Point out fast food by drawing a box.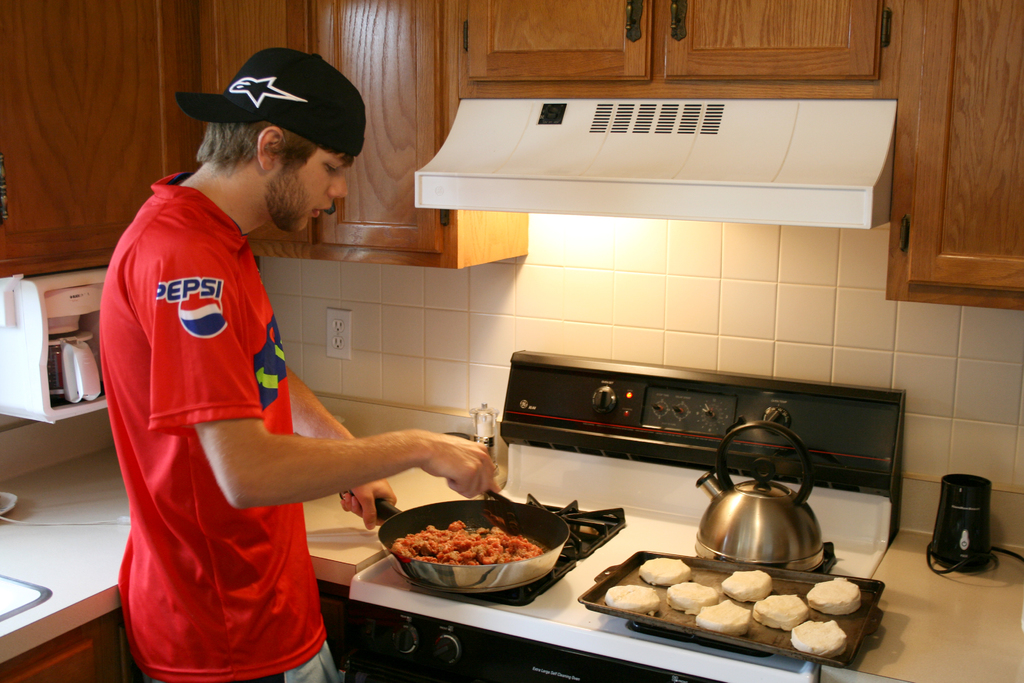
(x1=749, y1=592, x2=813, y2=631).
